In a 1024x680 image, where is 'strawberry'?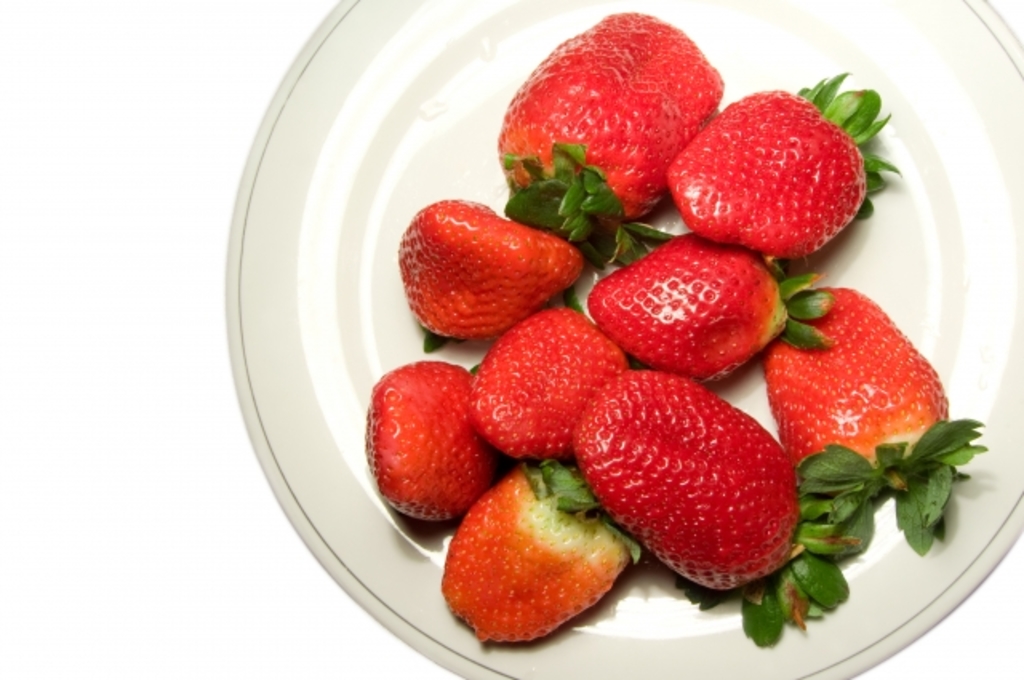
bbox(661, 86, 890, 258).
